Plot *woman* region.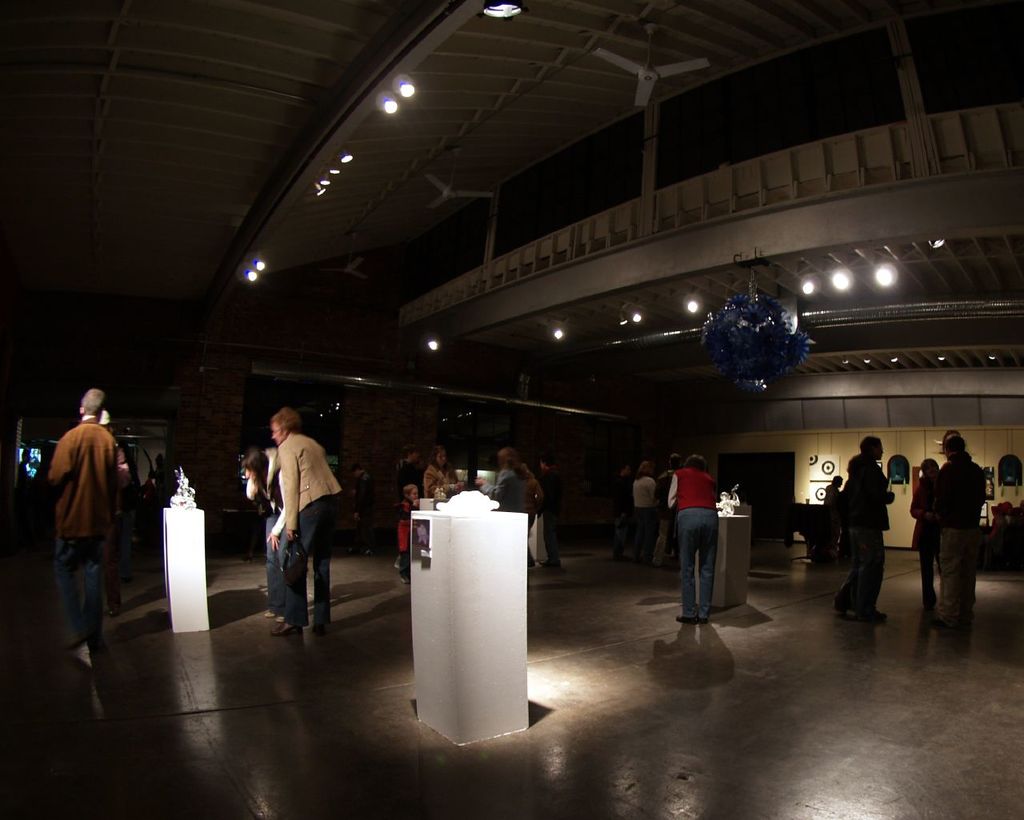
Plotted at <region>634, 458, 657, 562</region>.
